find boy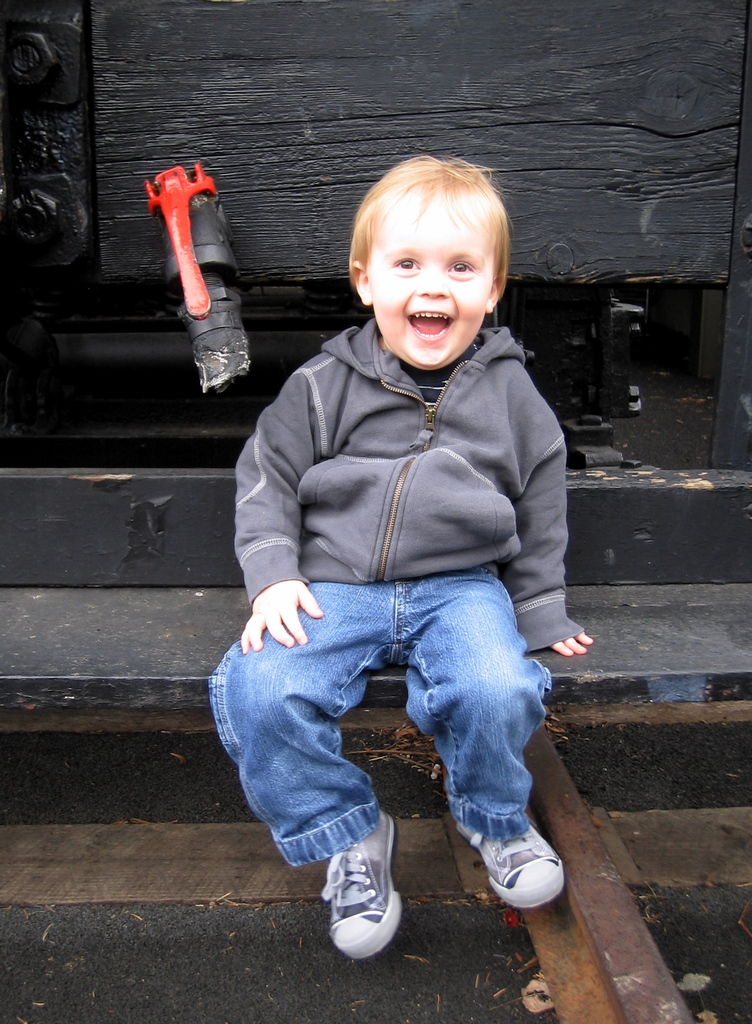
Rect(204, 149, 596, 936)
